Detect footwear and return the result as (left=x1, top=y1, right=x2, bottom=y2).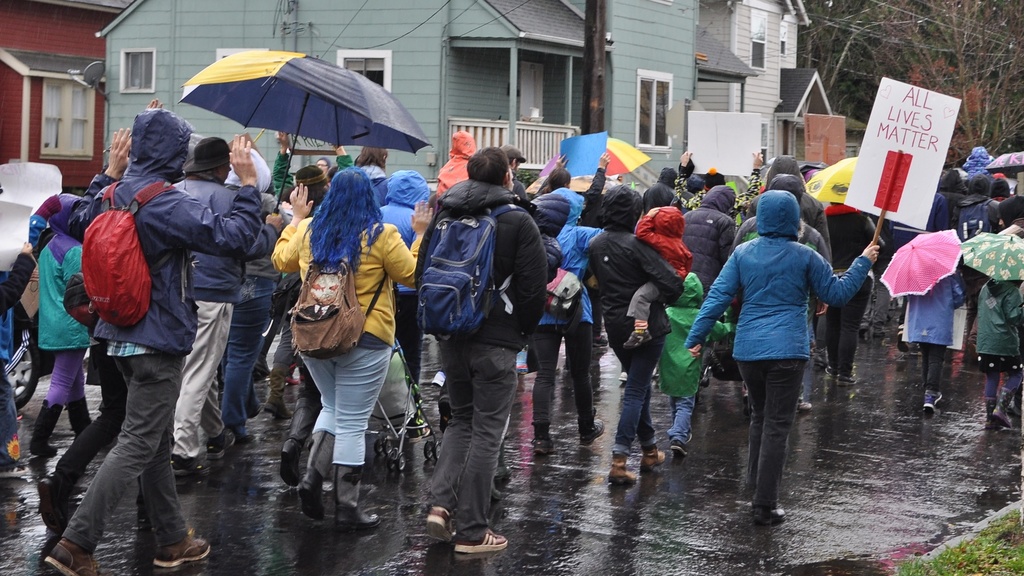
(left=421, top=503, right=451, bottom=546).
